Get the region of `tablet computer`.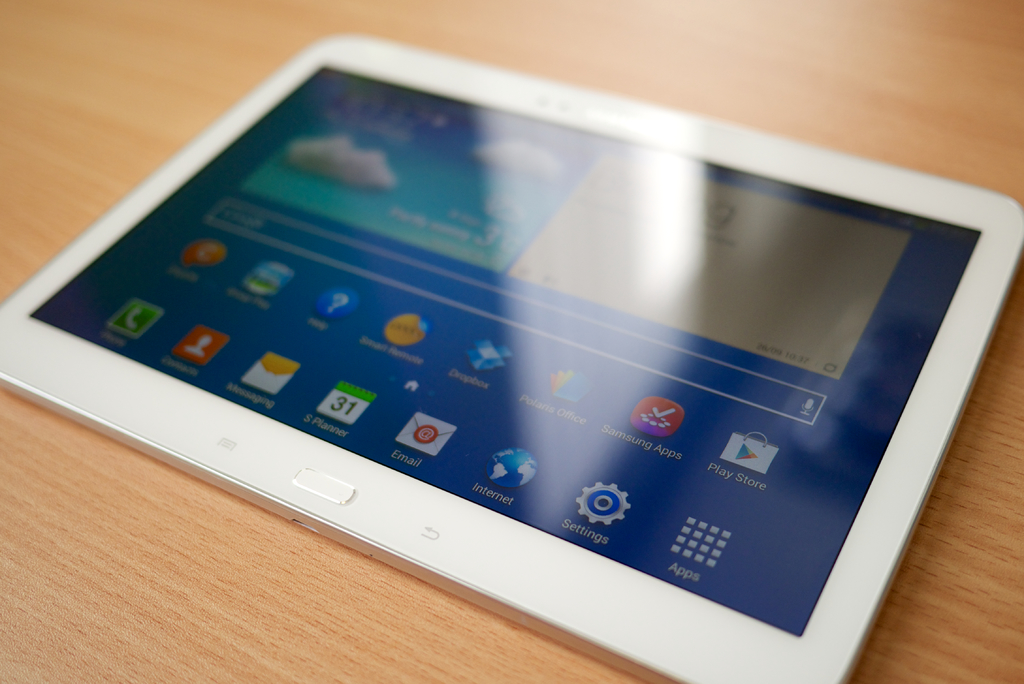
region(0, 28, 1023, 683).
